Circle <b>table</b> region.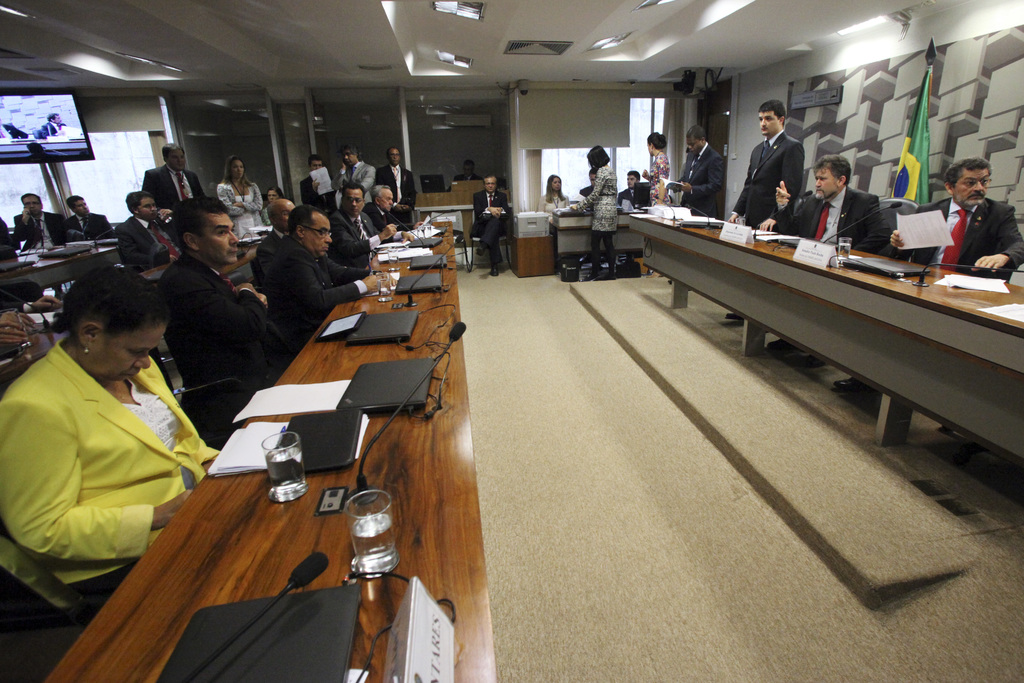
Region: 0 240 118 308.
